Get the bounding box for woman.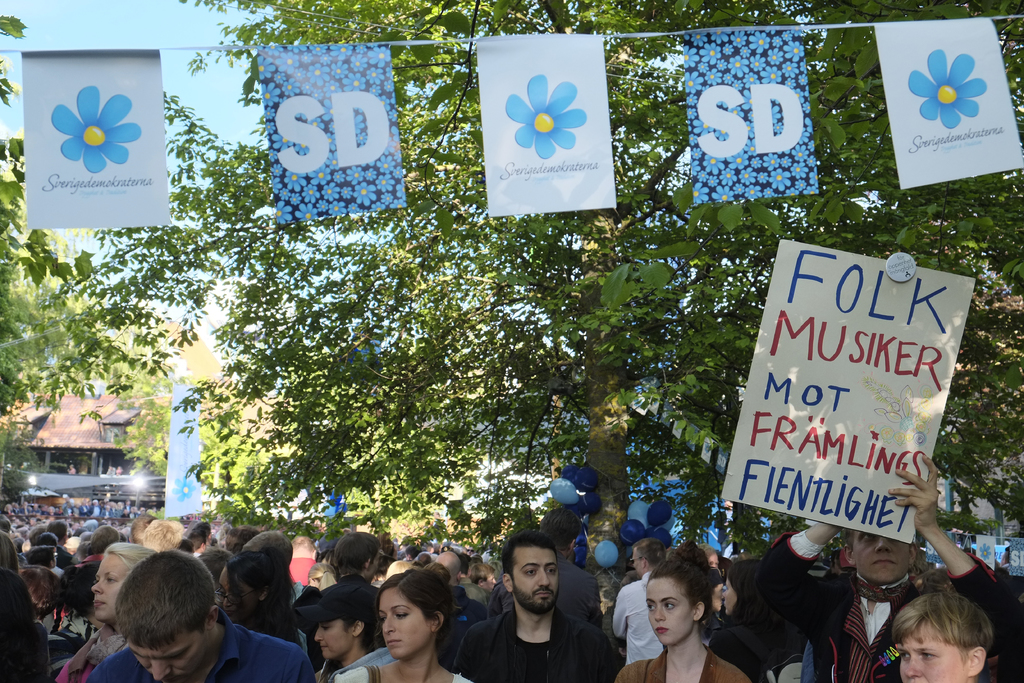
x1=294, y1=571, x2=387, y2=682.
